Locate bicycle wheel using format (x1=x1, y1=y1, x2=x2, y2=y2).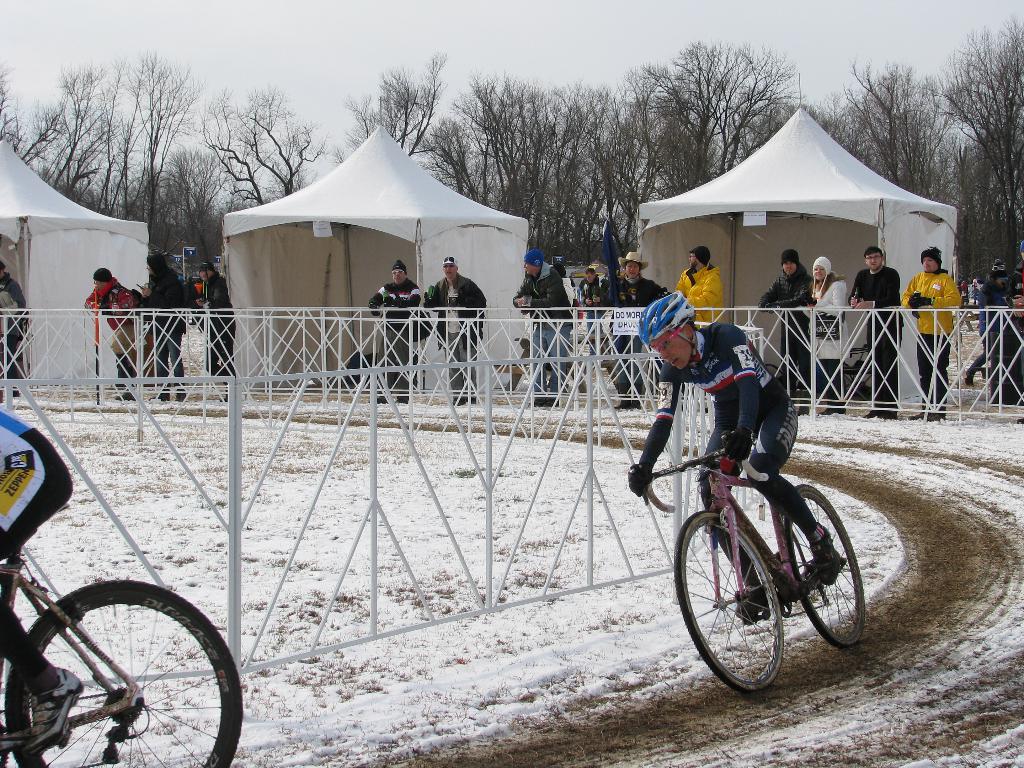
(x1=679, y1=508, x2=778, y2=695).
